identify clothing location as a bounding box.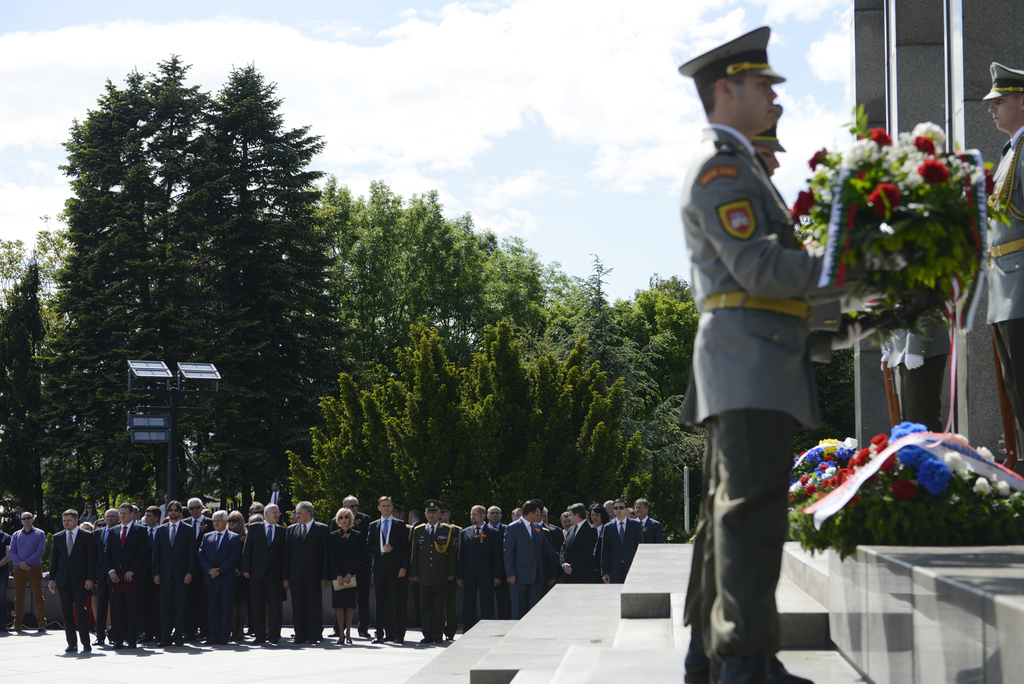
rect(669, 158, 848, 631).
